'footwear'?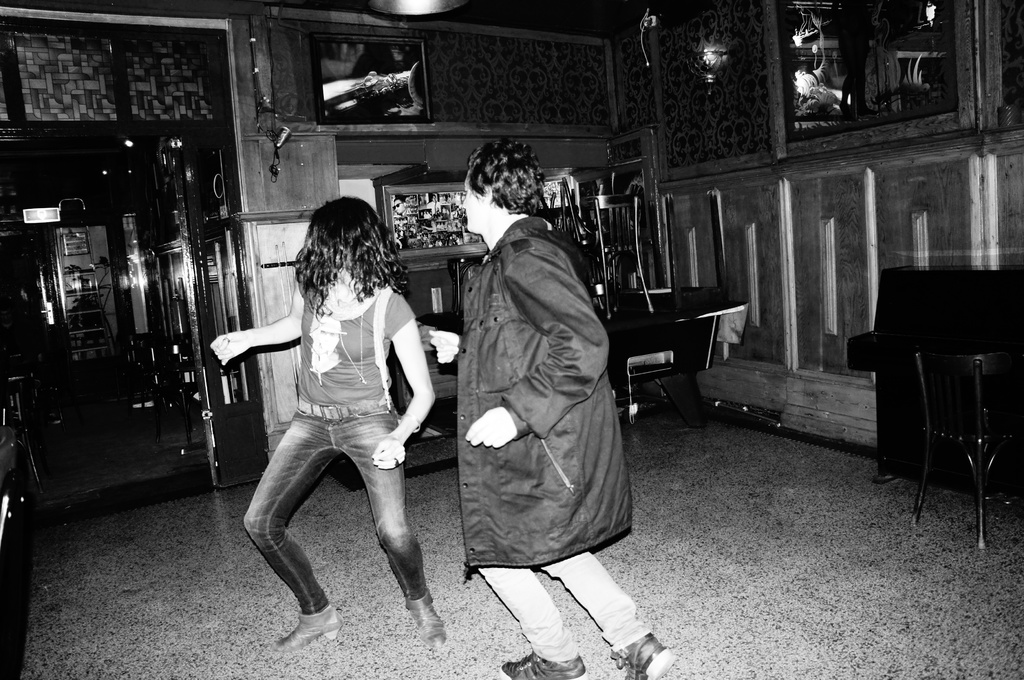
499:650:586:679
